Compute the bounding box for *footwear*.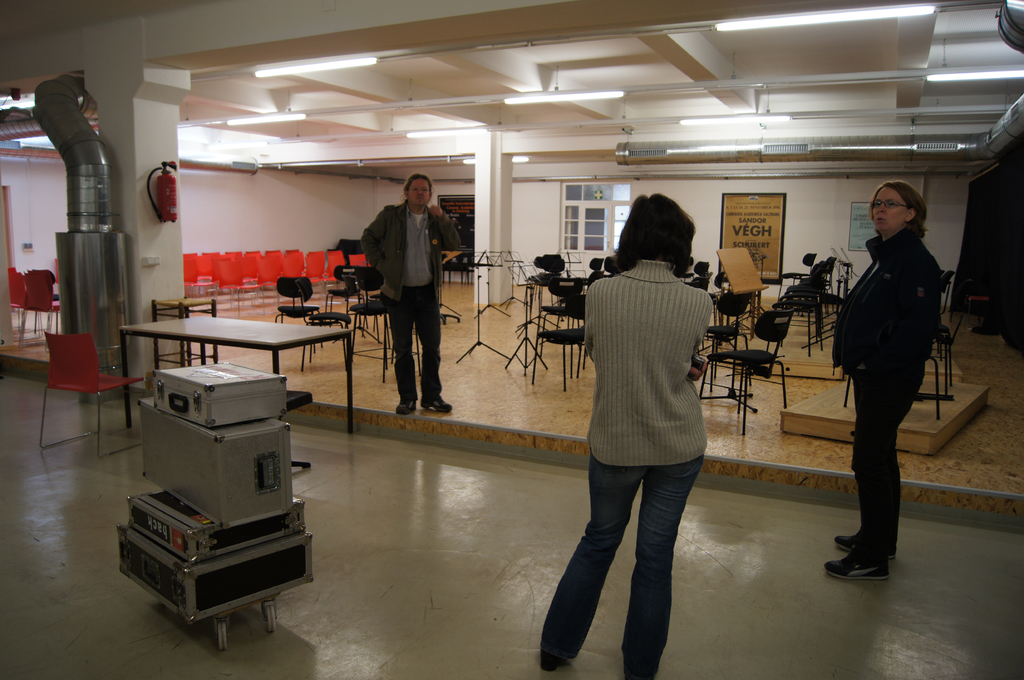
pyautogui.locateOnScreen(396, 398, 418, 416).
